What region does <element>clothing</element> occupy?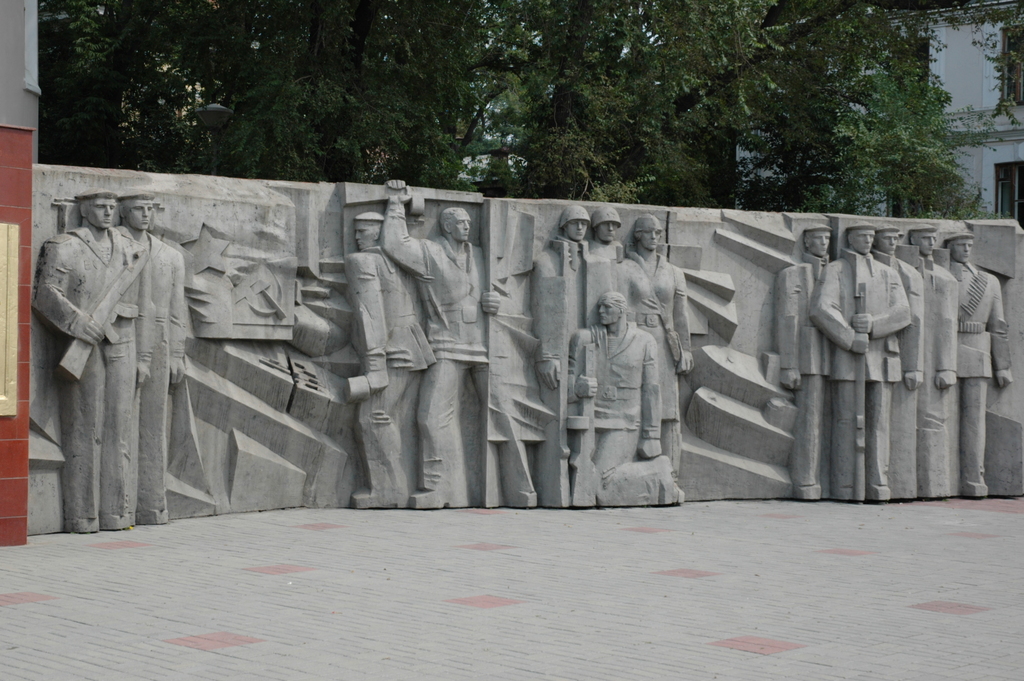
[763,230,829,484].
